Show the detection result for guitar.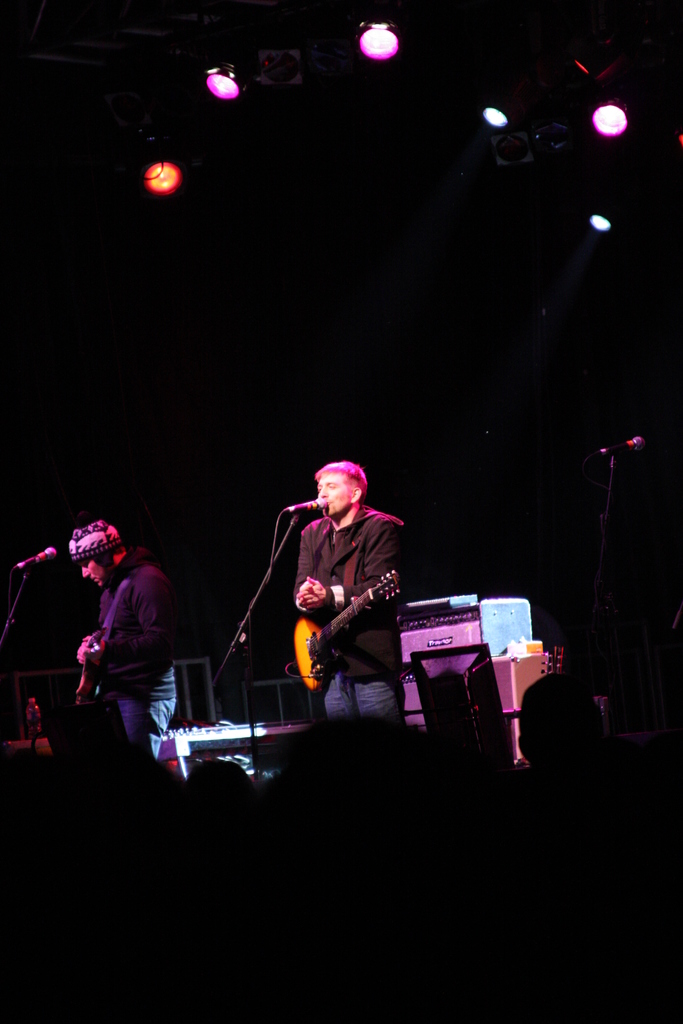
[69, 629, 106, 710].
